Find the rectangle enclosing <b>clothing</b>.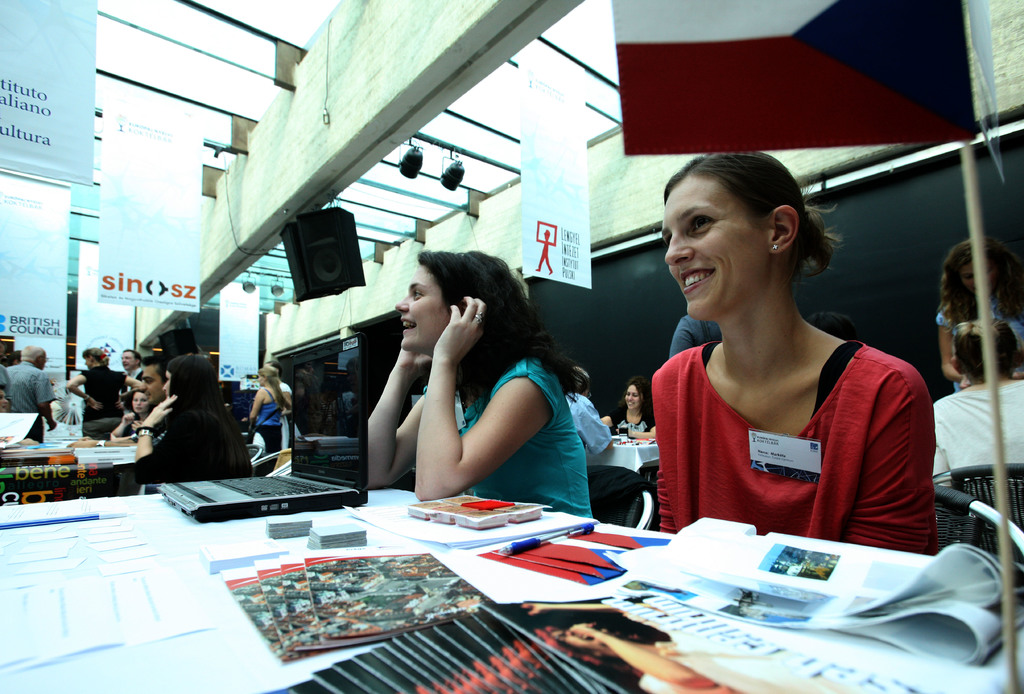
(429,343,596,515).
